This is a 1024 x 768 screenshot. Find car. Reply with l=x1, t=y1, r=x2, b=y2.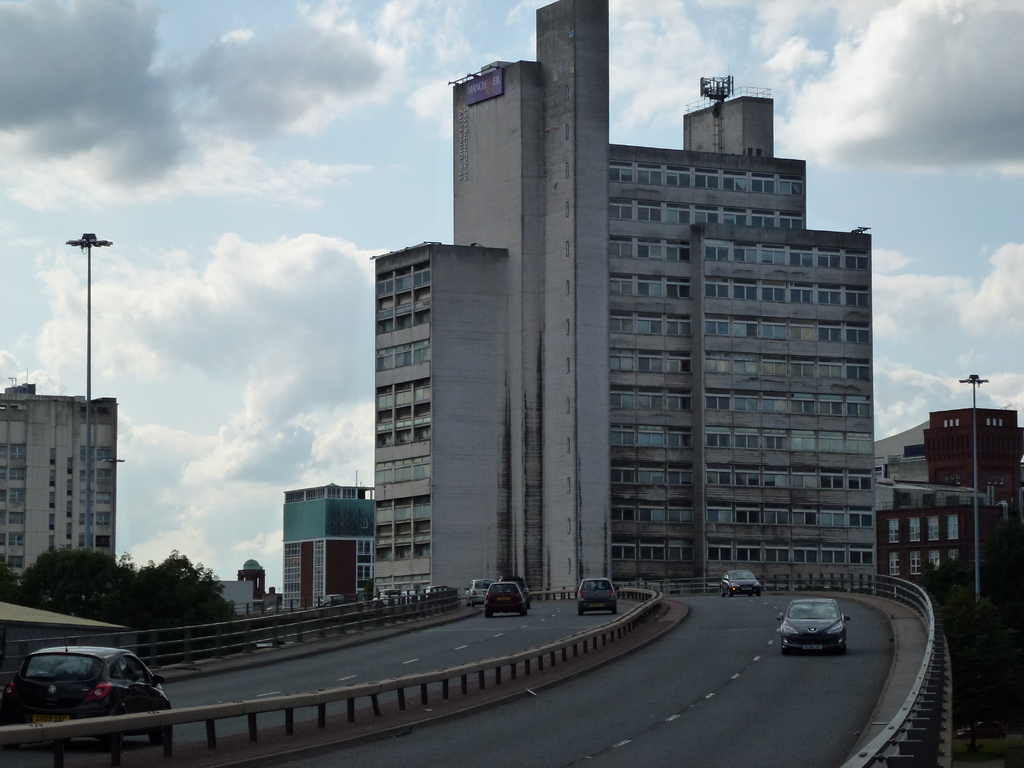
l=779, t=598, r=847, b=657.
